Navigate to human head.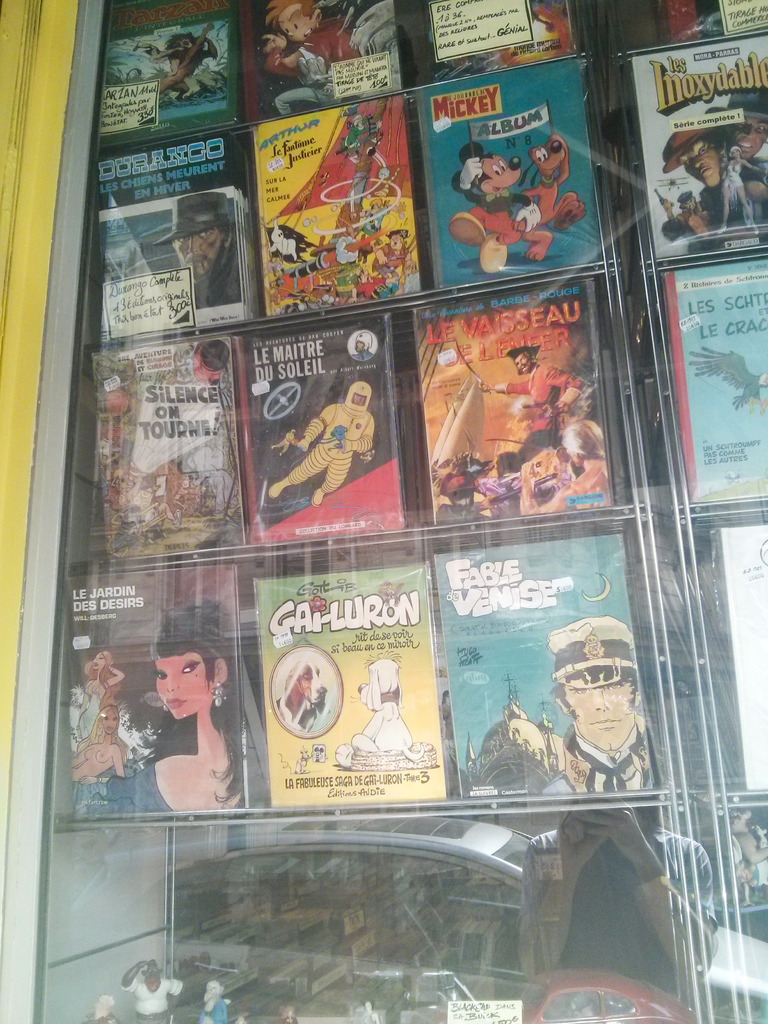
Navigation target: [left=656, top=124, right=724, bottom=190].
